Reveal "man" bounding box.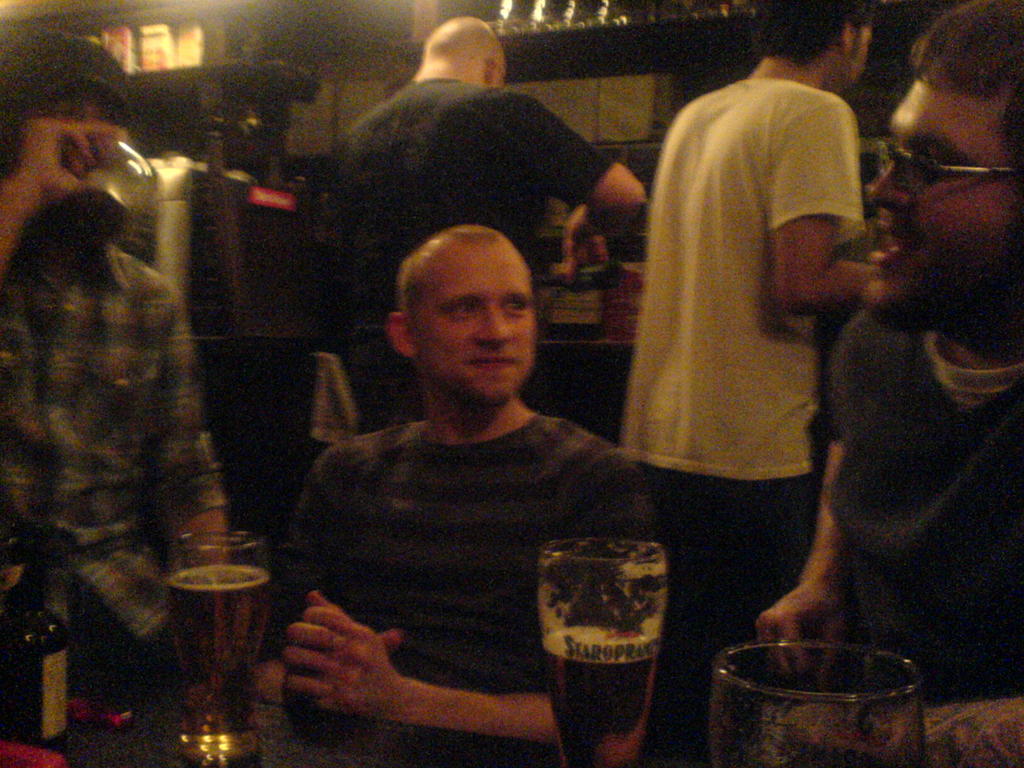
Revealed: (618, 2, 876, 767).
